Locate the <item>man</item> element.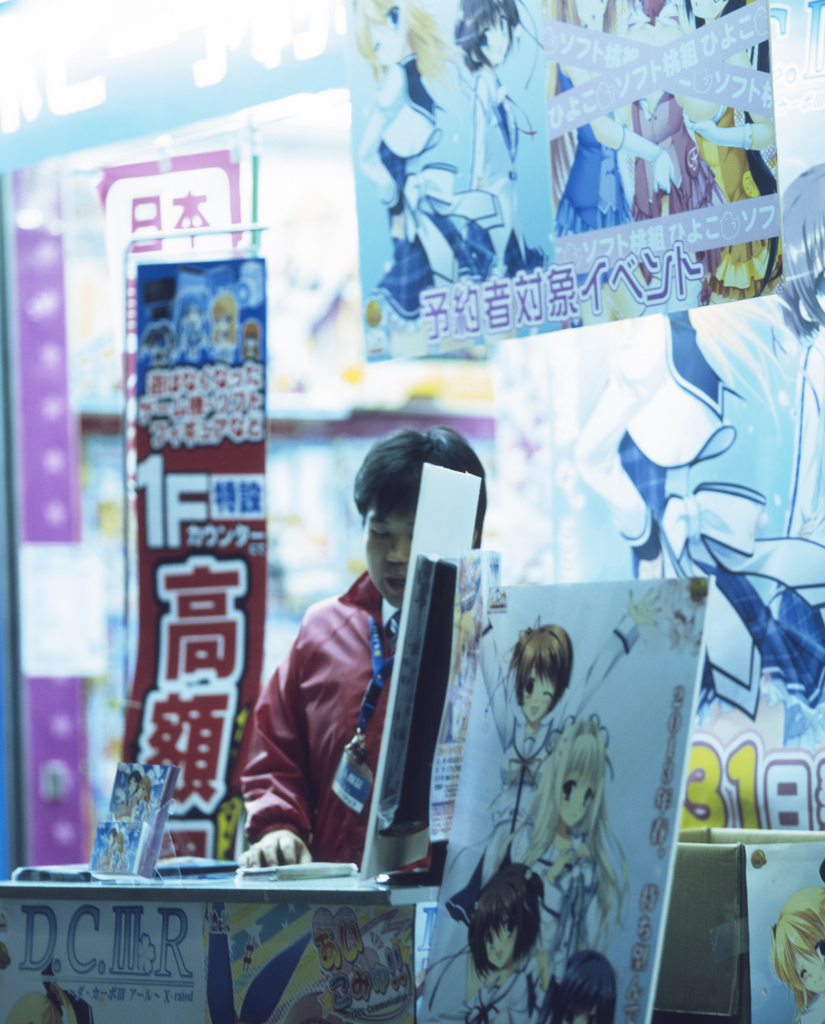
Element bbox: 222,477,462,923.
